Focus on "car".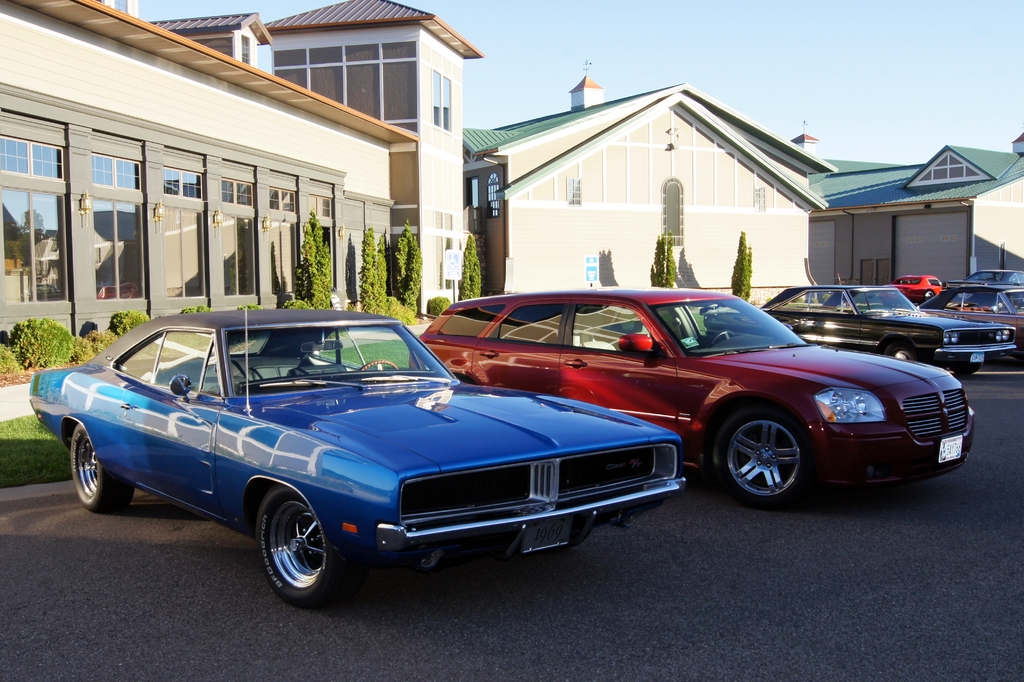
Focused at bbox=(917, 277, 1023, 332).
